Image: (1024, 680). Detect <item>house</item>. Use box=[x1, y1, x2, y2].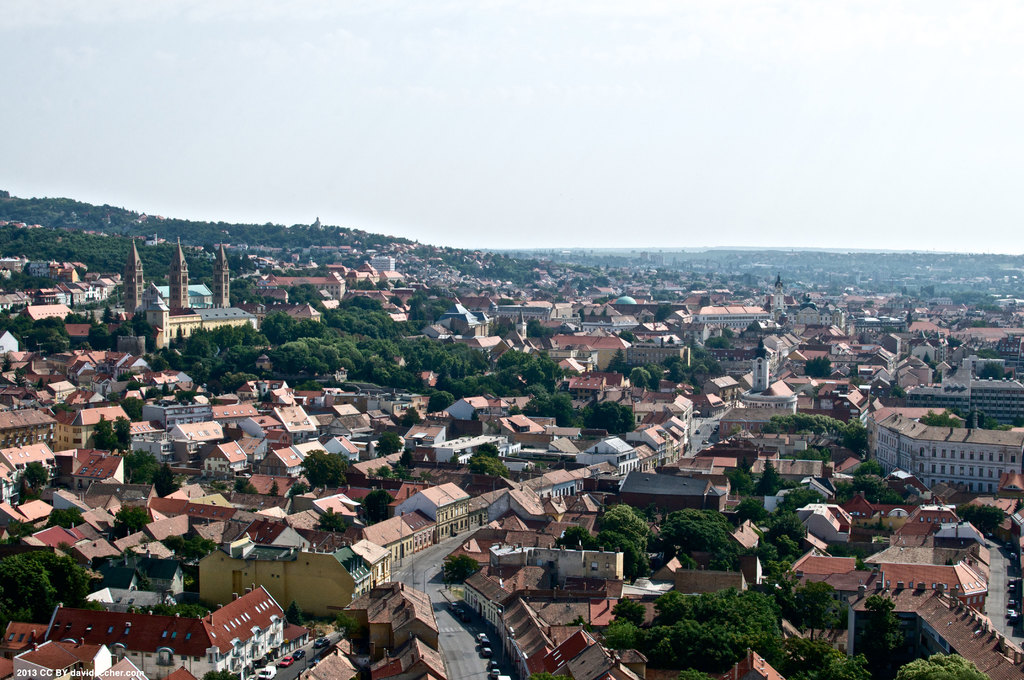
box=[118, 235, 209, 355].
